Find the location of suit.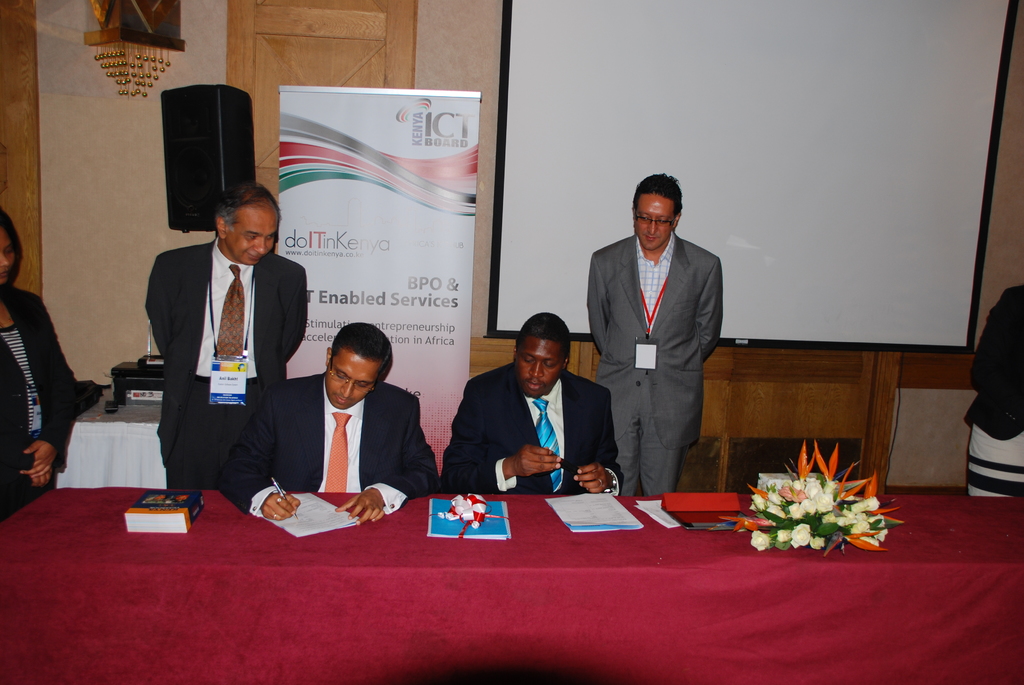
Location: 145:237:308:489.
